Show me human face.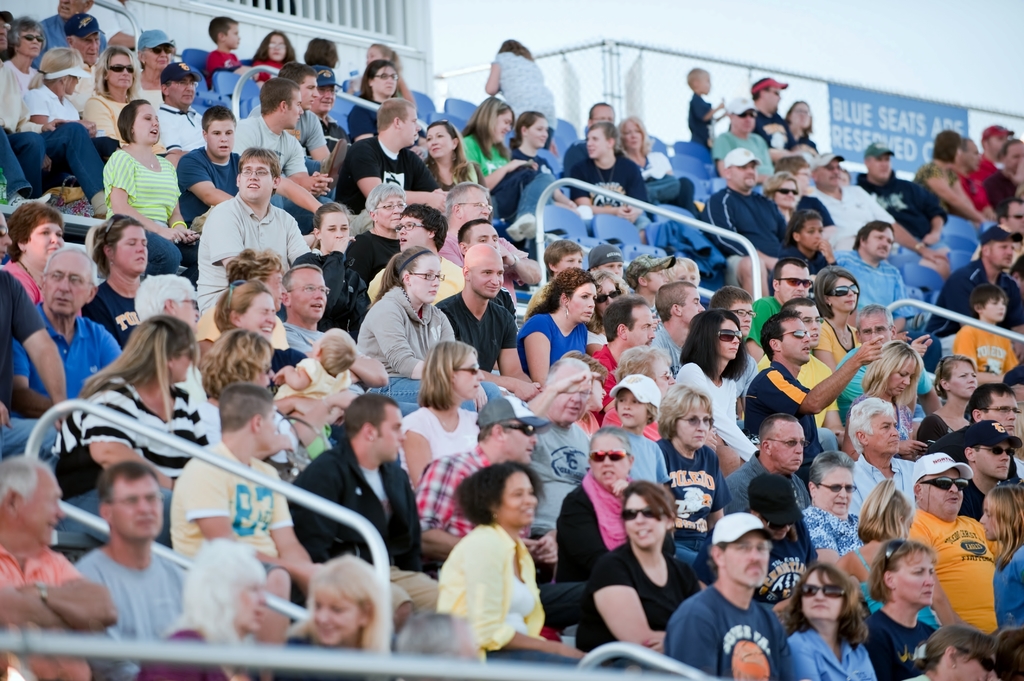
human face is here: 556 365 596 429.
